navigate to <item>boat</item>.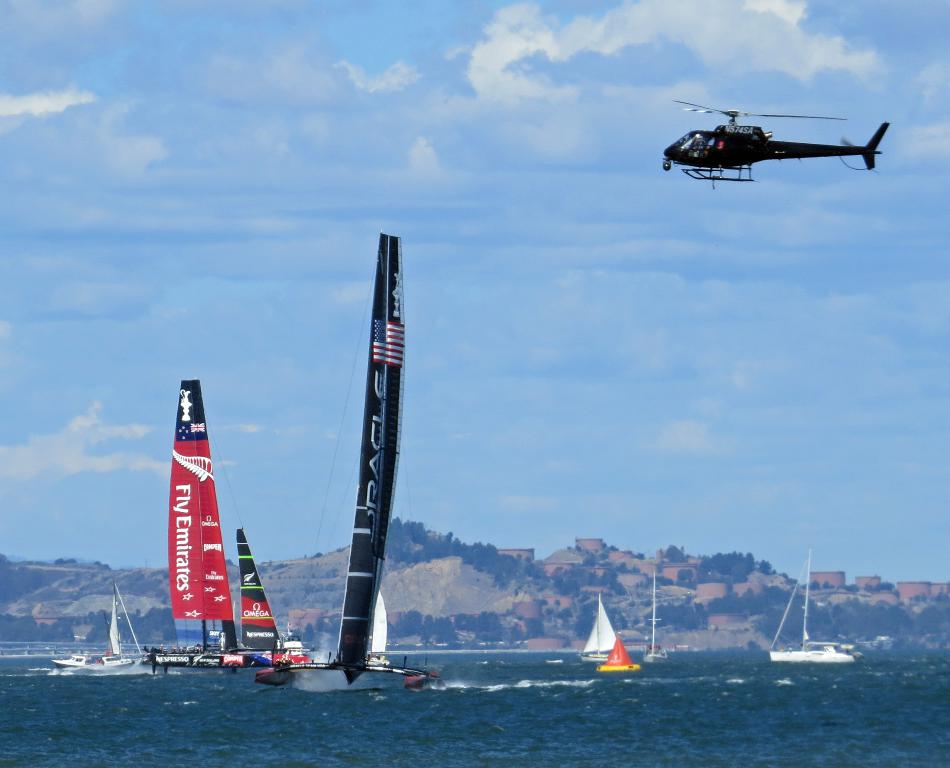
Navigation target: select_region(641, 568, 667, 660).
